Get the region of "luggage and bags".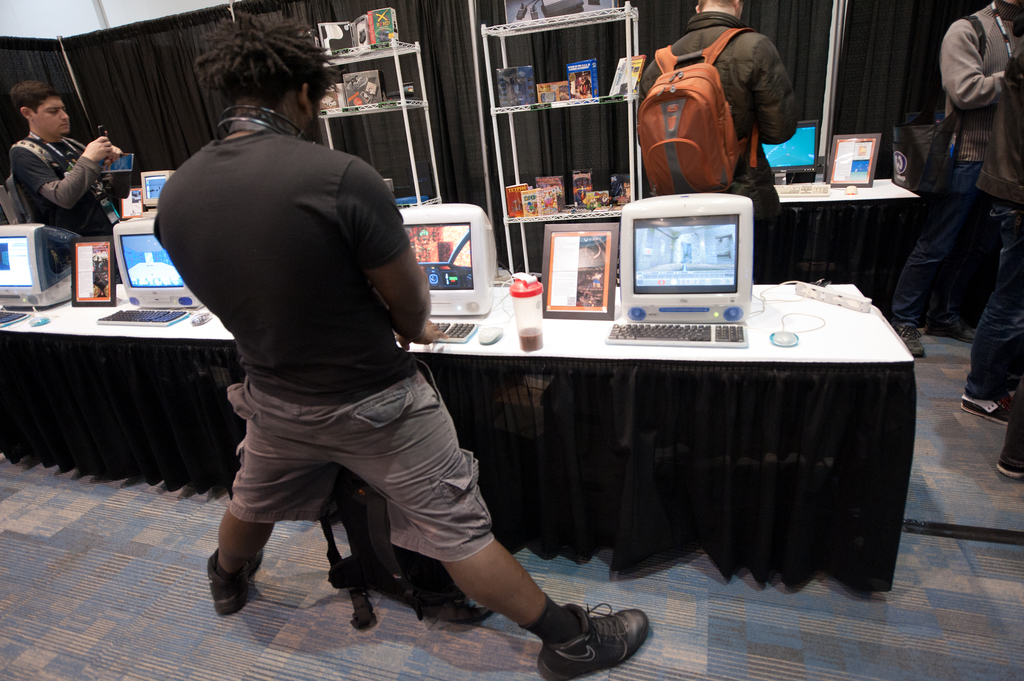
left=0, top=137, right=94, bottom=223.
